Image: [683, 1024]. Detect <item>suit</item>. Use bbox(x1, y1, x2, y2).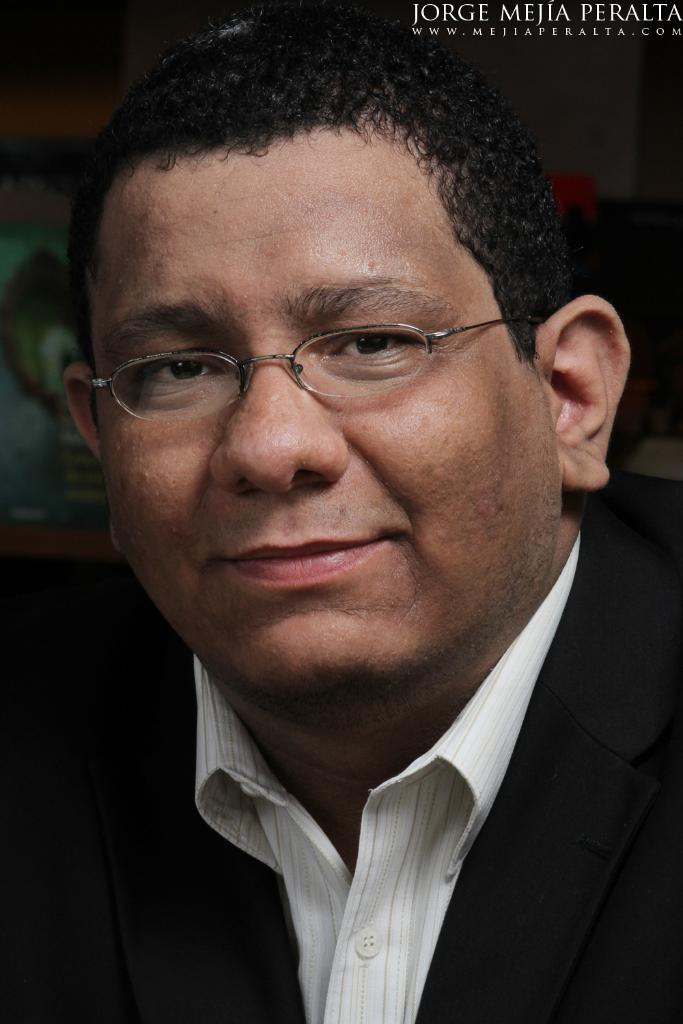
bbox(2, 524, 682, 1023).
